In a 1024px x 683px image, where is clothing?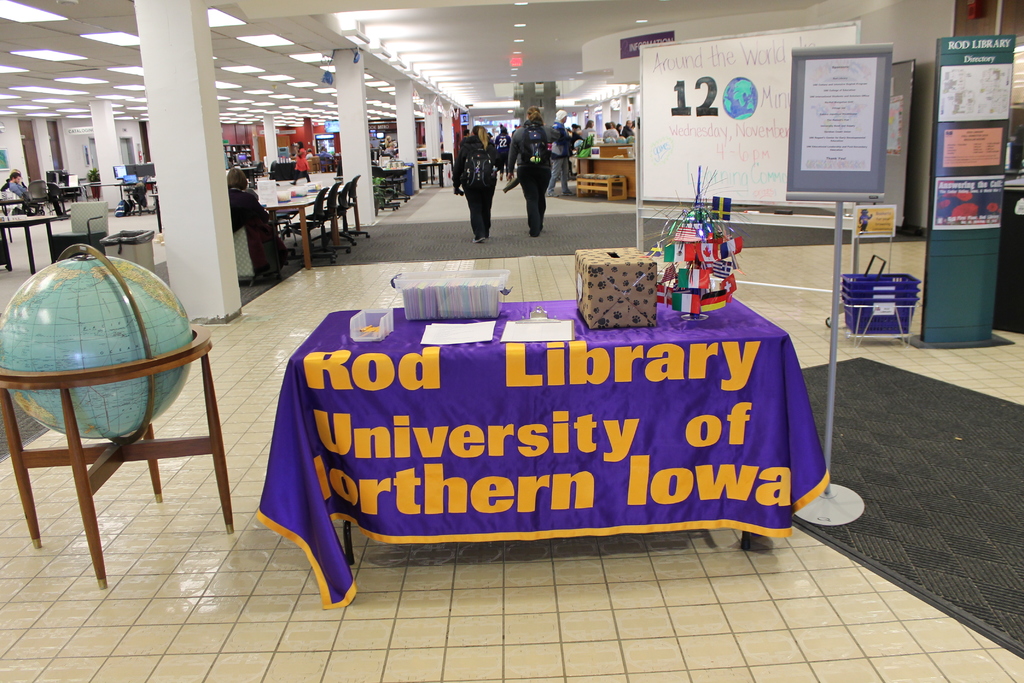
bbox=(293, 147, 311, 186).
